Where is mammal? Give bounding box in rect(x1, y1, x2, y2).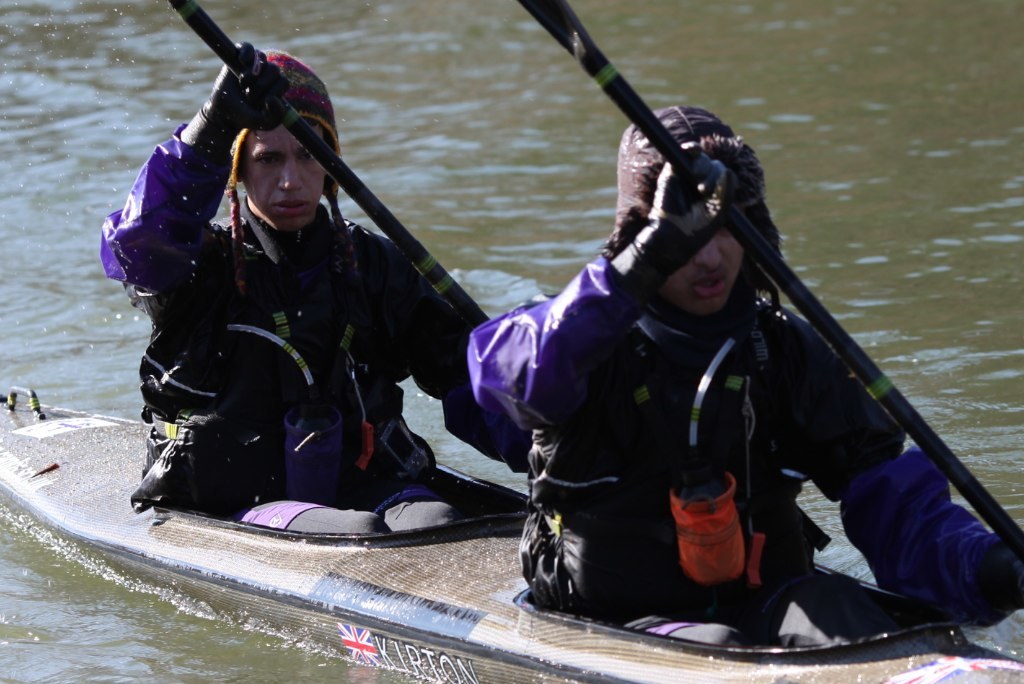
rect(471, 161, 984, 623).
